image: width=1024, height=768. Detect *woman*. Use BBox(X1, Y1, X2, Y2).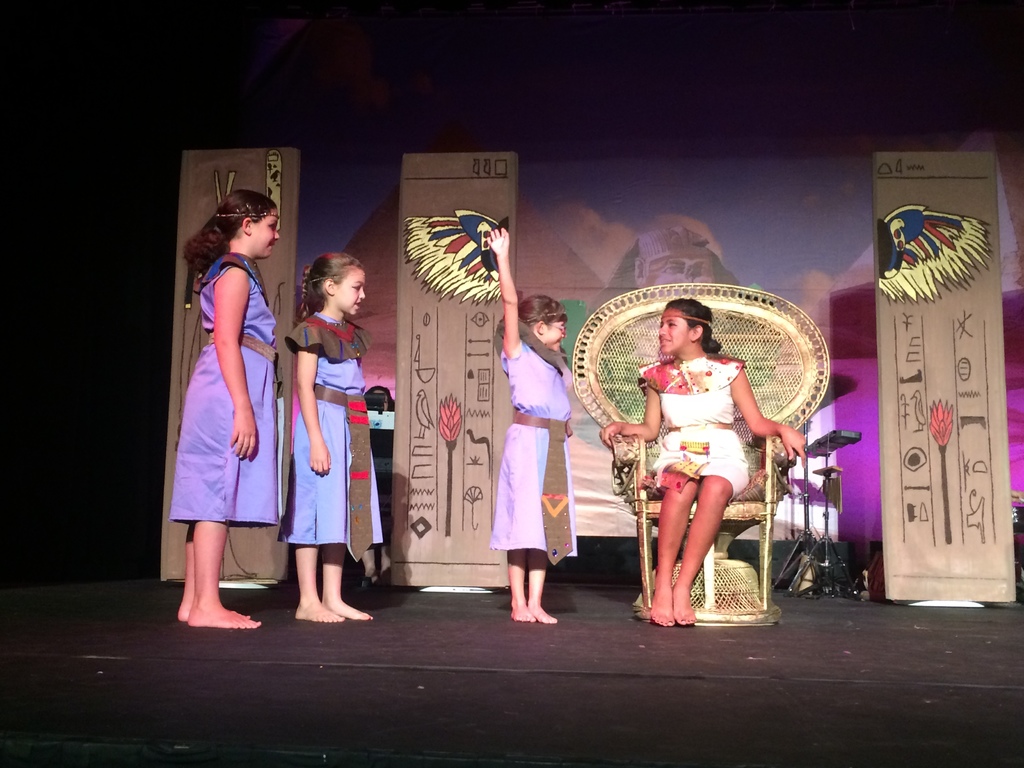
BBox(621, 288, 790, 614).
